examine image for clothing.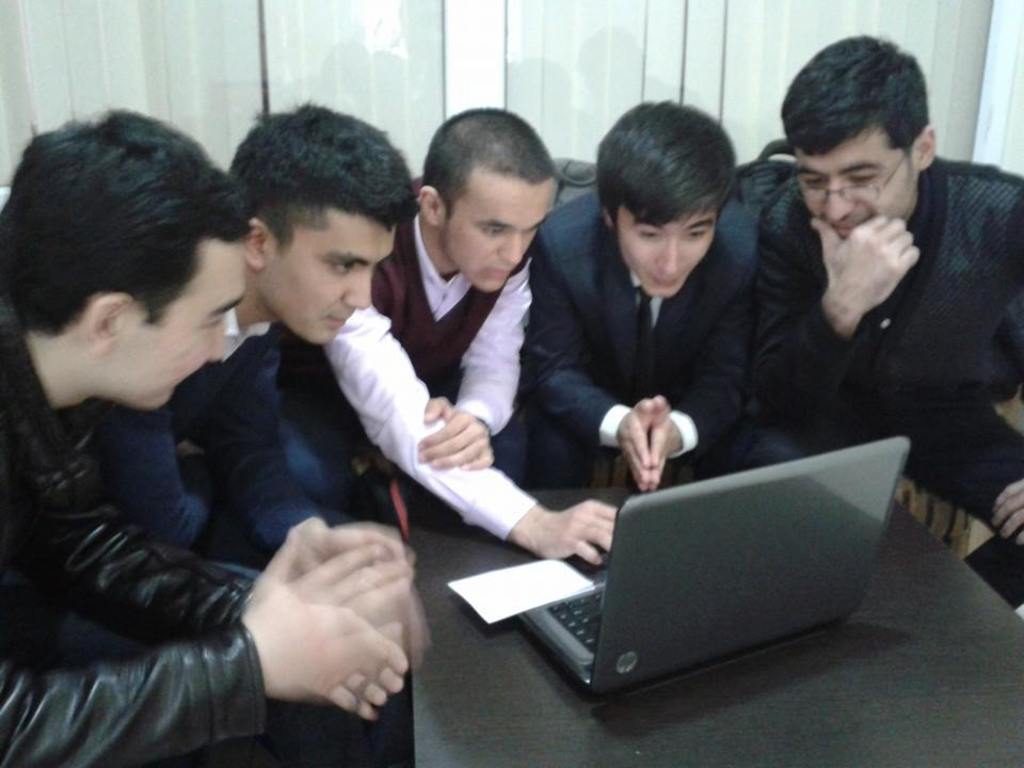
Examination result: box(69, 294, 397, 577).
